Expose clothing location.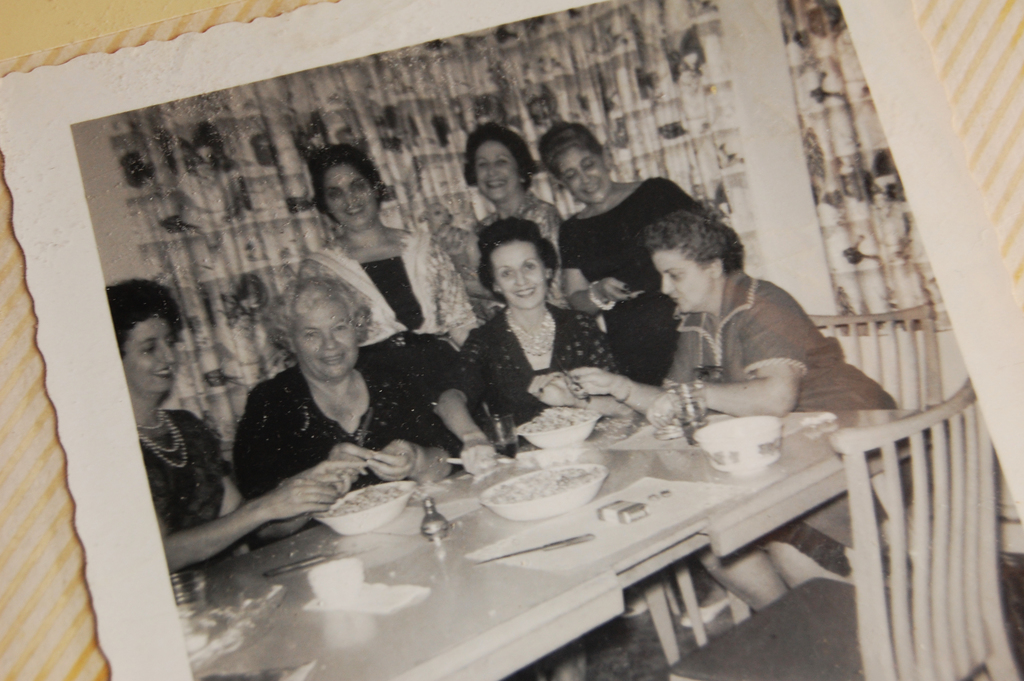
Exposed at rect(467, 193, 575, 311).
